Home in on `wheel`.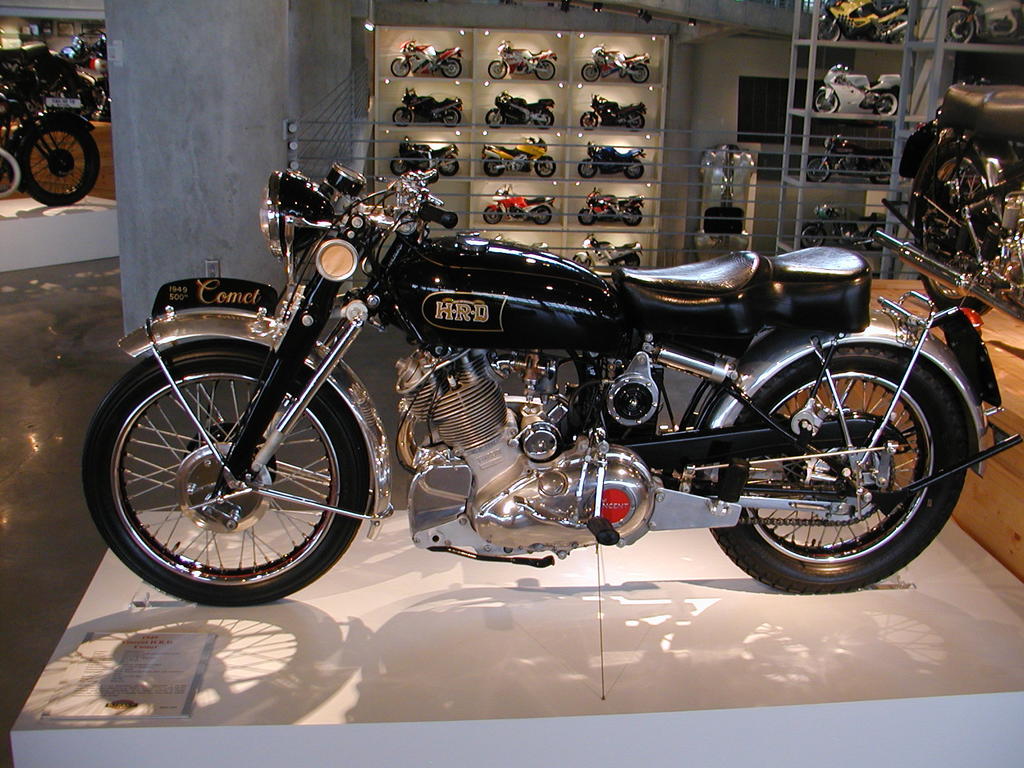
Homed in at 579, 111, 600, 130.
